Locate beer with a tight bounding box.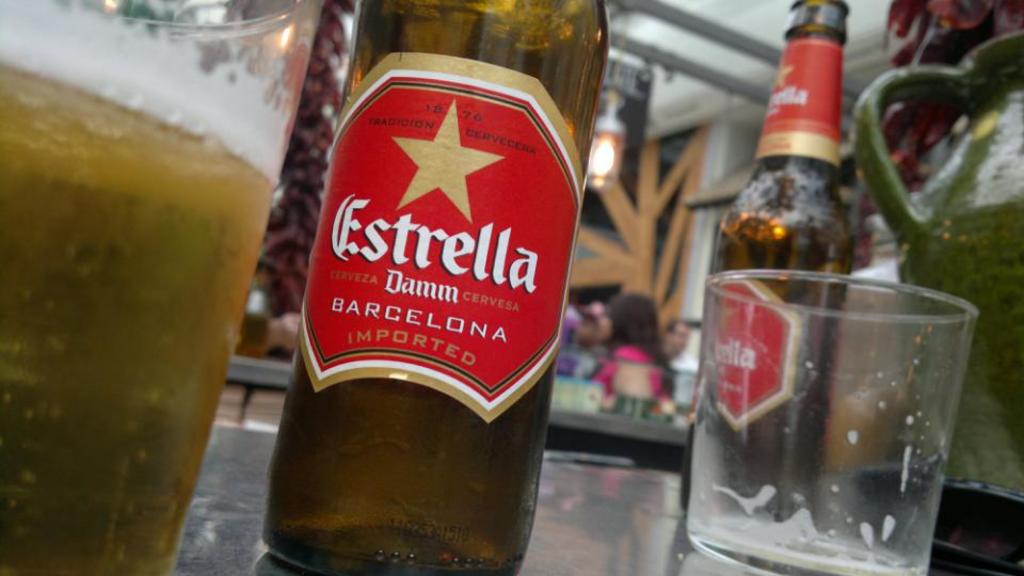
{"left": 0, "top": 0, "right": 281, "bottom": 575}.
